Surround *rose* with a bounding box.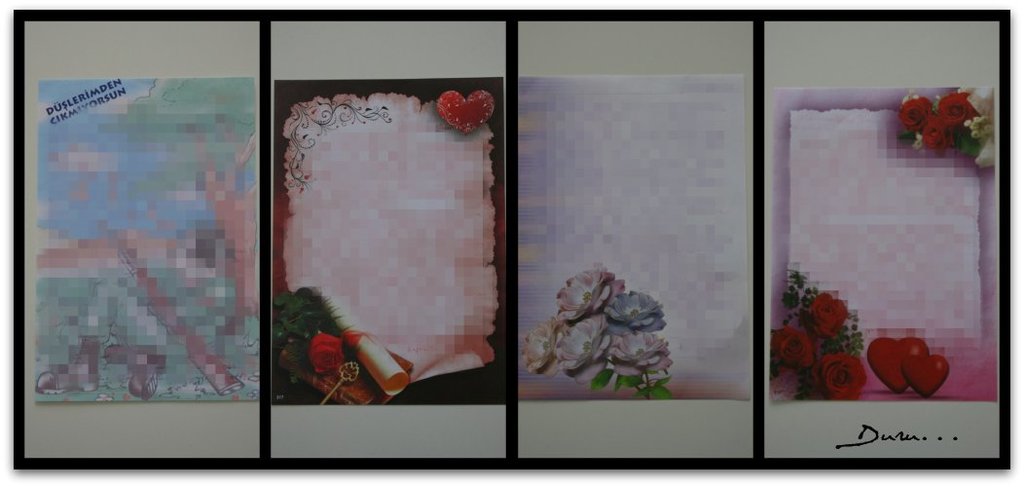
(775,330,814,368).
